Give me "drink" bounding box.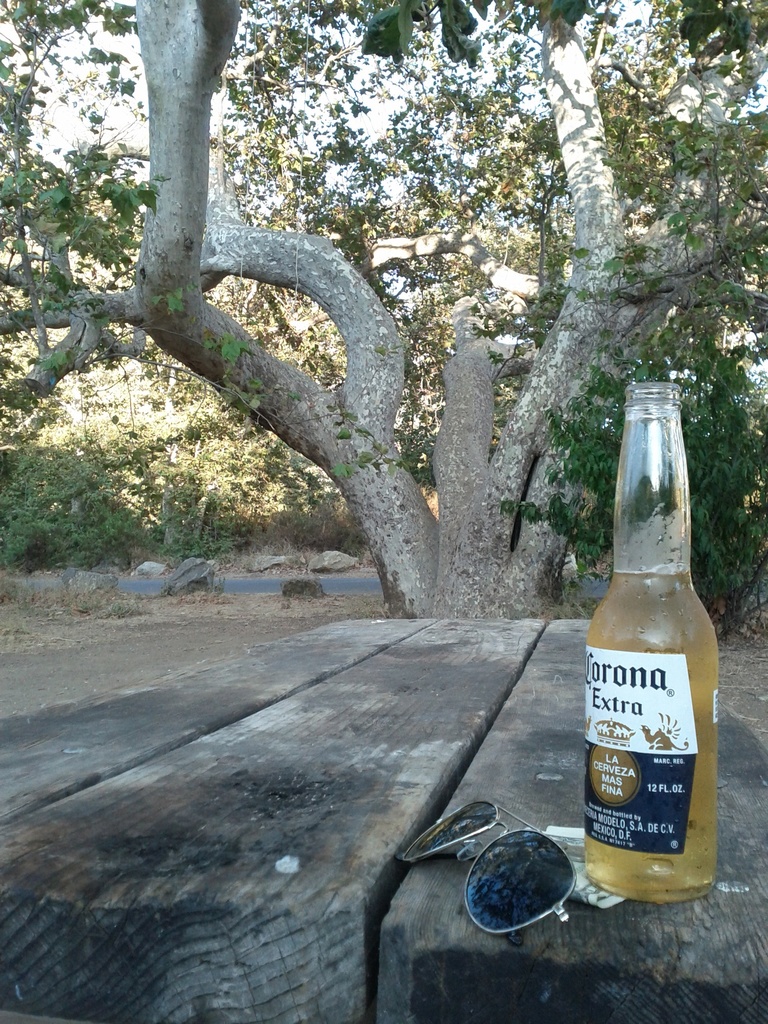
[585, 562, 718, 903].
